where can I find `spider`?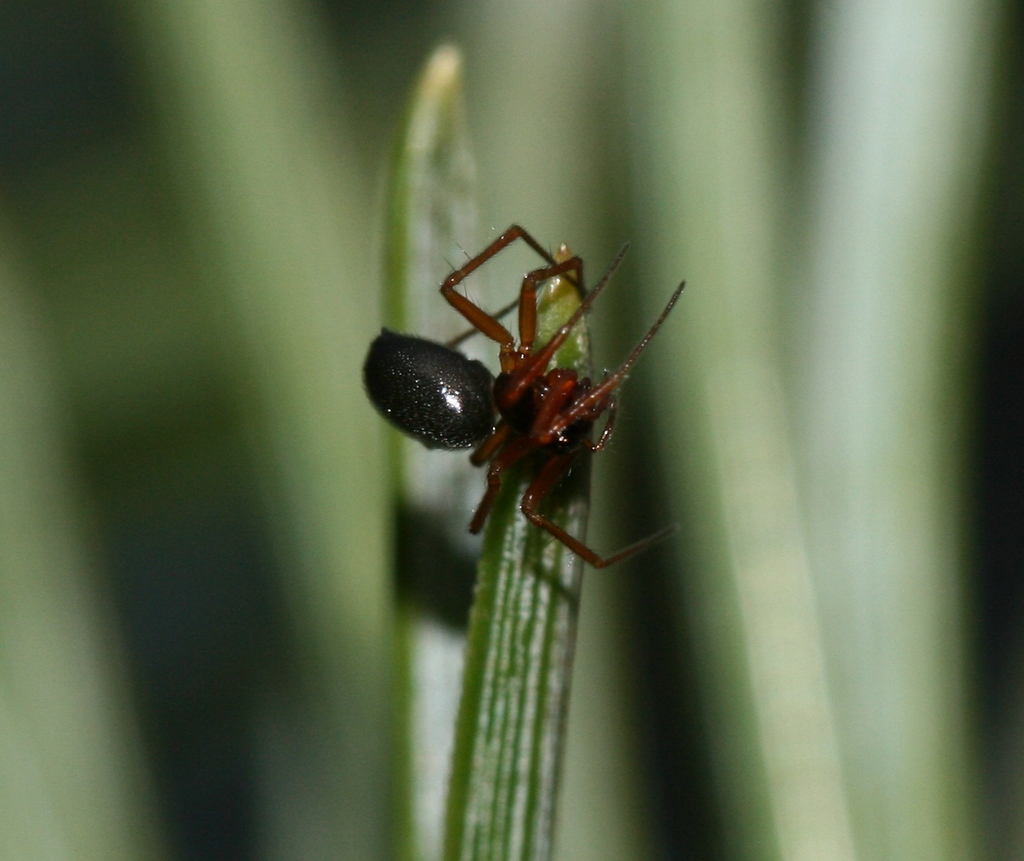
You can find it at l=357, t=221, r=691, b=570.
